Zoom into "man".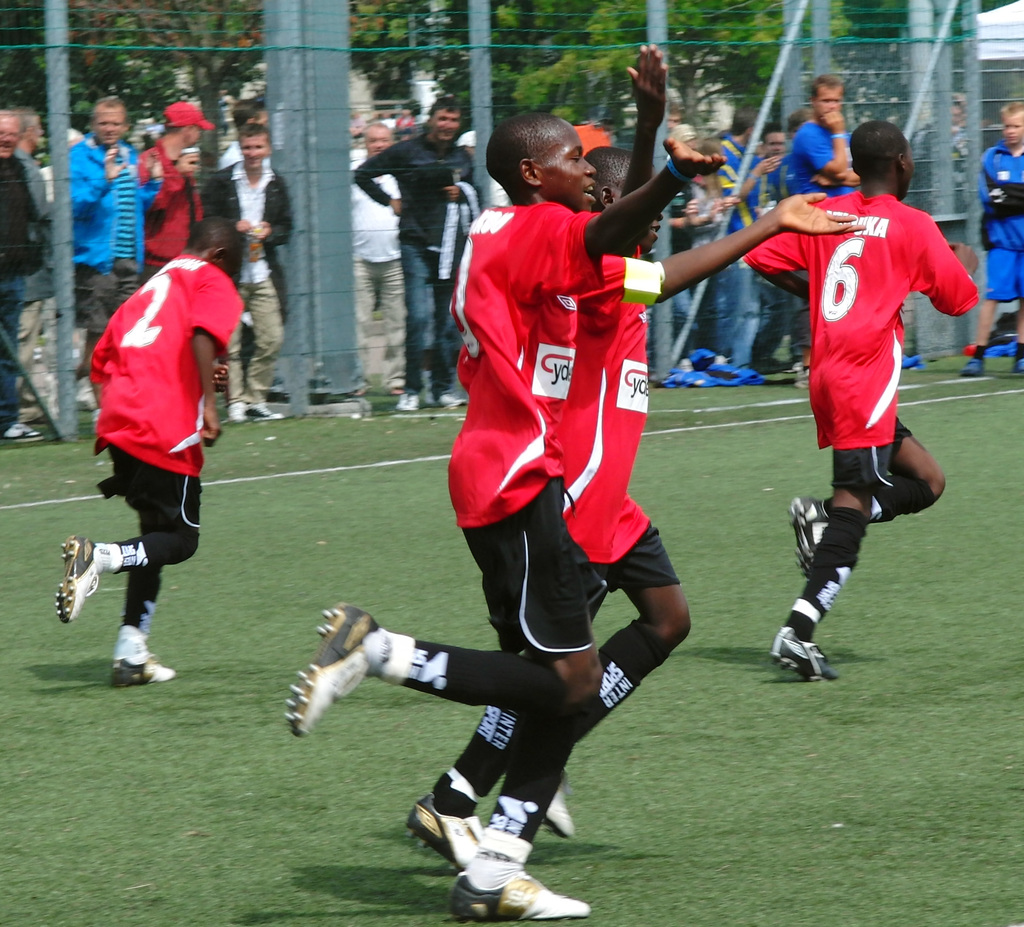
Zoom target: box(218, 100, 266, 392).
